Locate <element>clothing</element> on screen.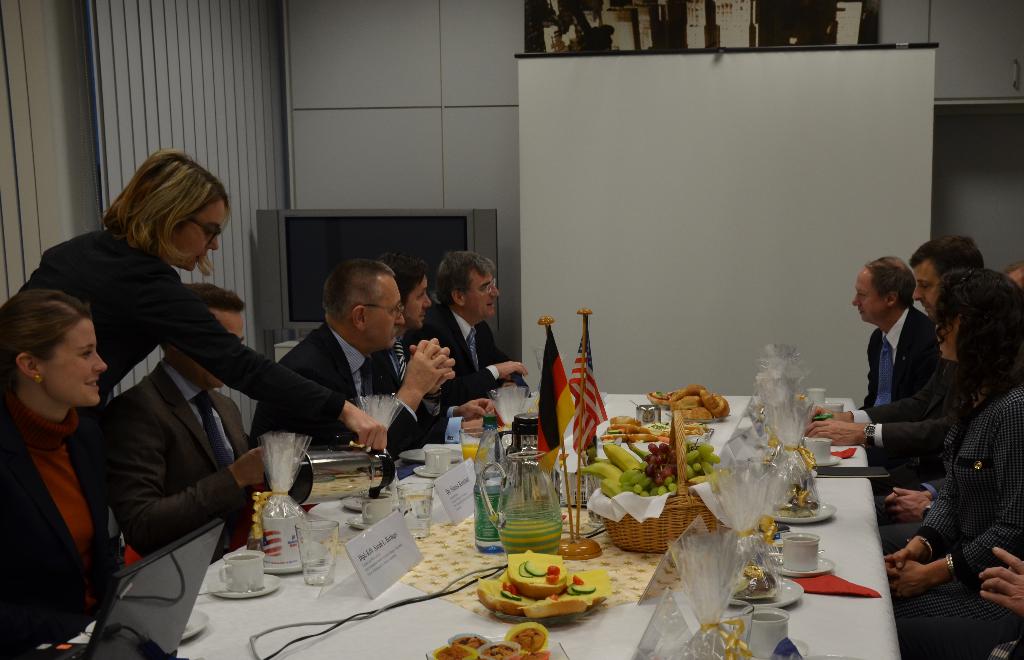
On screen at Rect(412, 294, 529, 414).
